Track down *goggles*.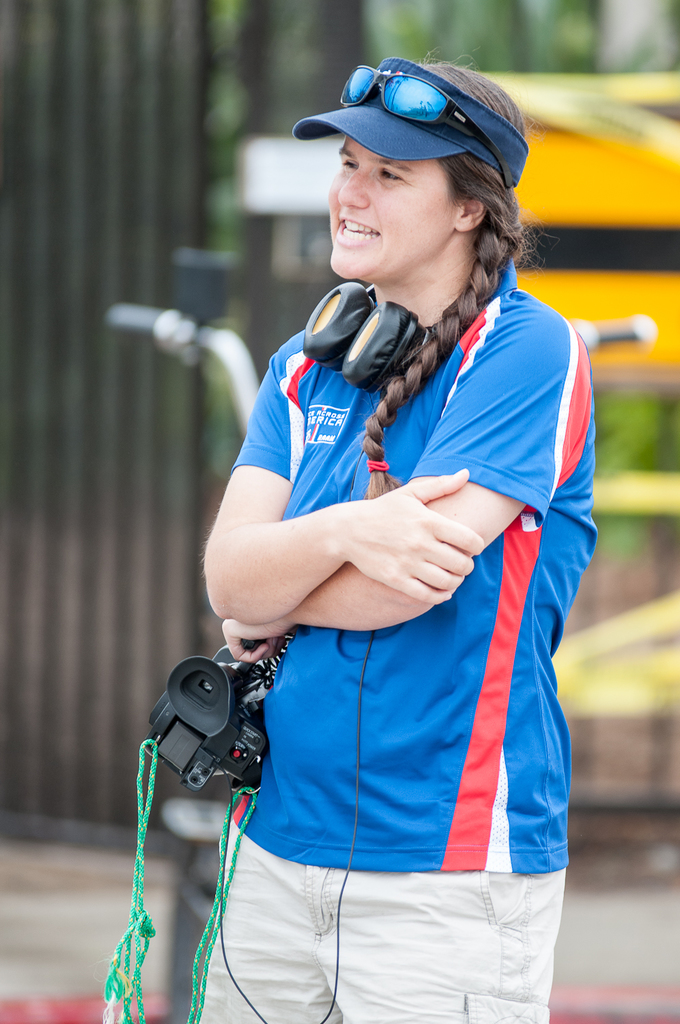
Tracked to <region>341, 61, 466, 122</region>.
